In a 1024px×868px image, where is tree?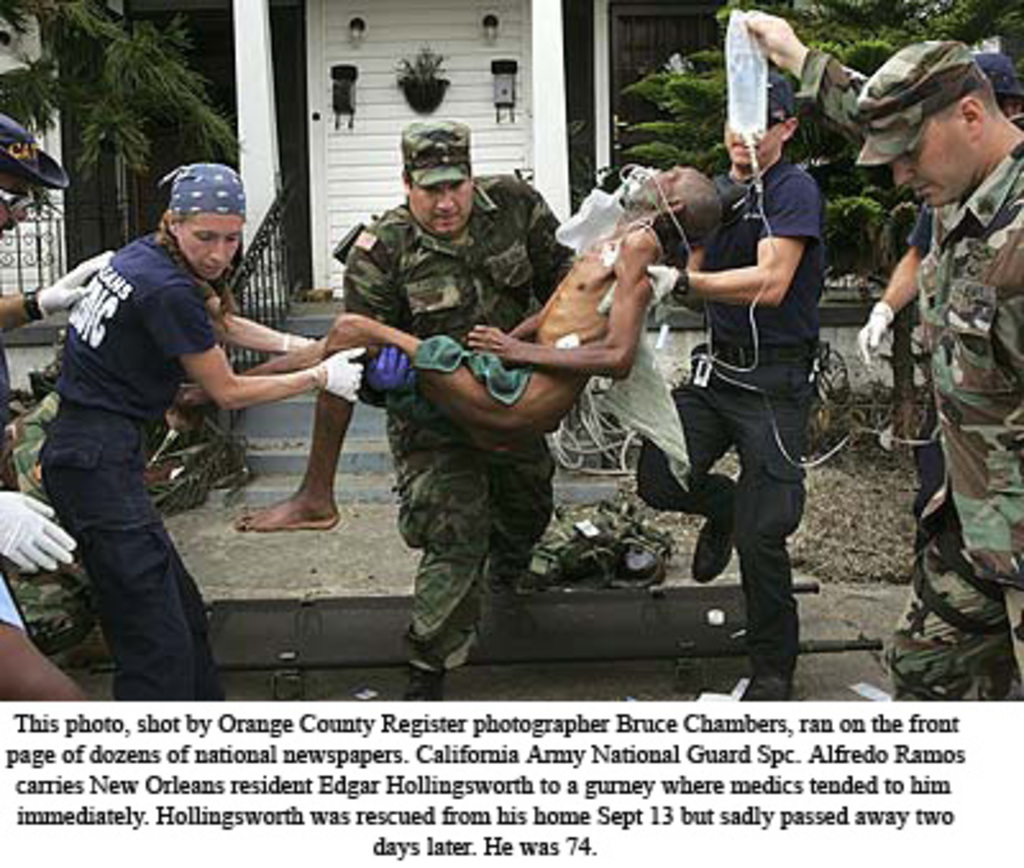
bbox=(0, 0, 259, 164).
